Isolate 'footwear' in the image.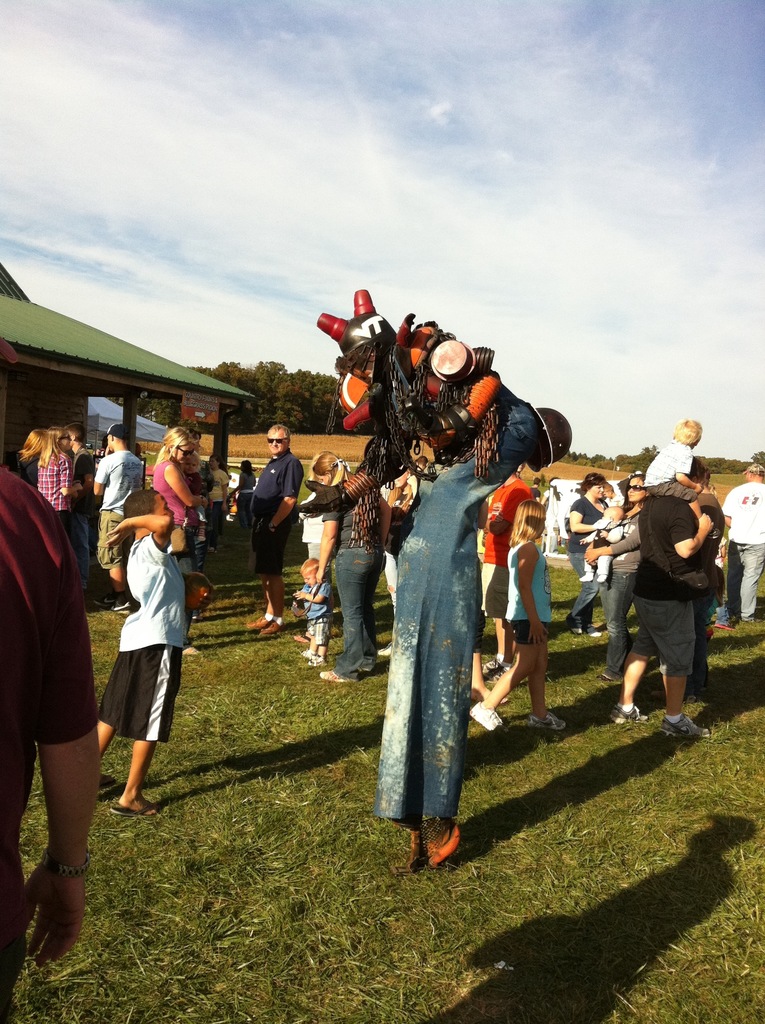
Isolated region: left=301, top=632, right=310, bottom=643.
